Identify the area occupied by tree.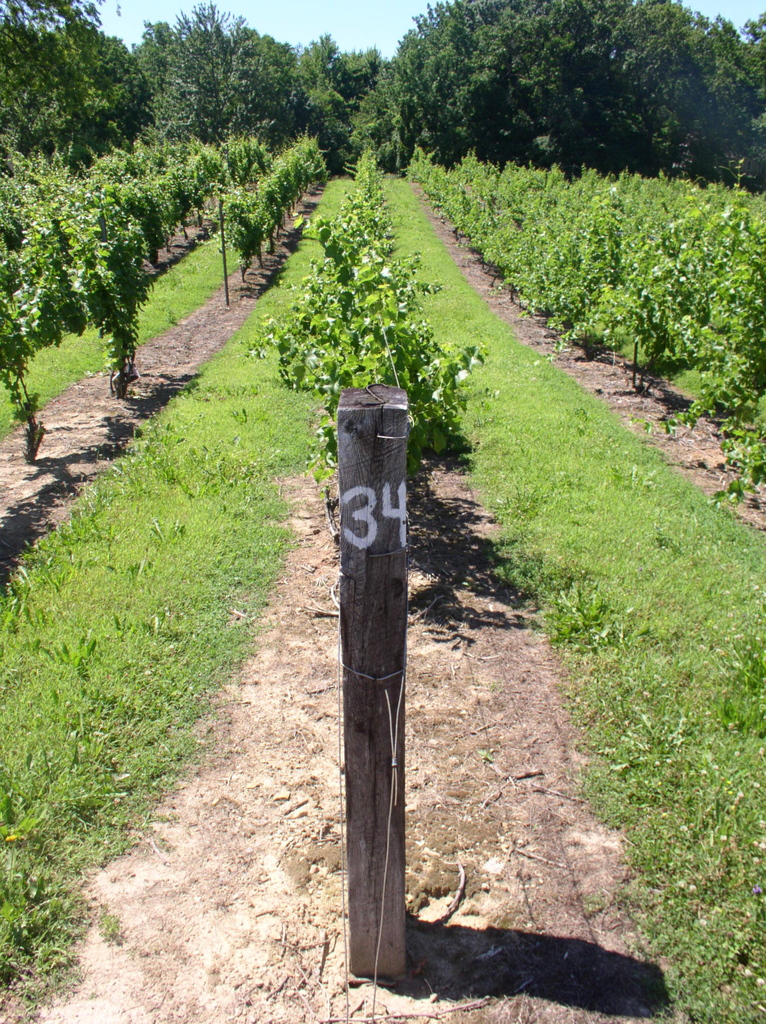
Area: crop(0, 0, 107, 194).
